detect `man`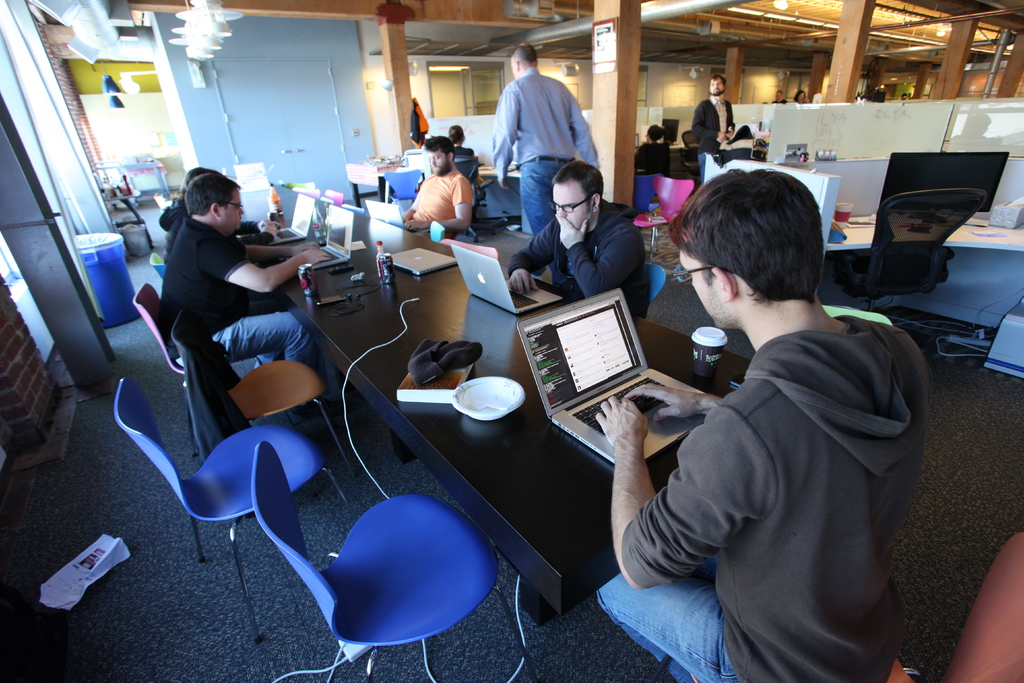
(503,161,670,332)
